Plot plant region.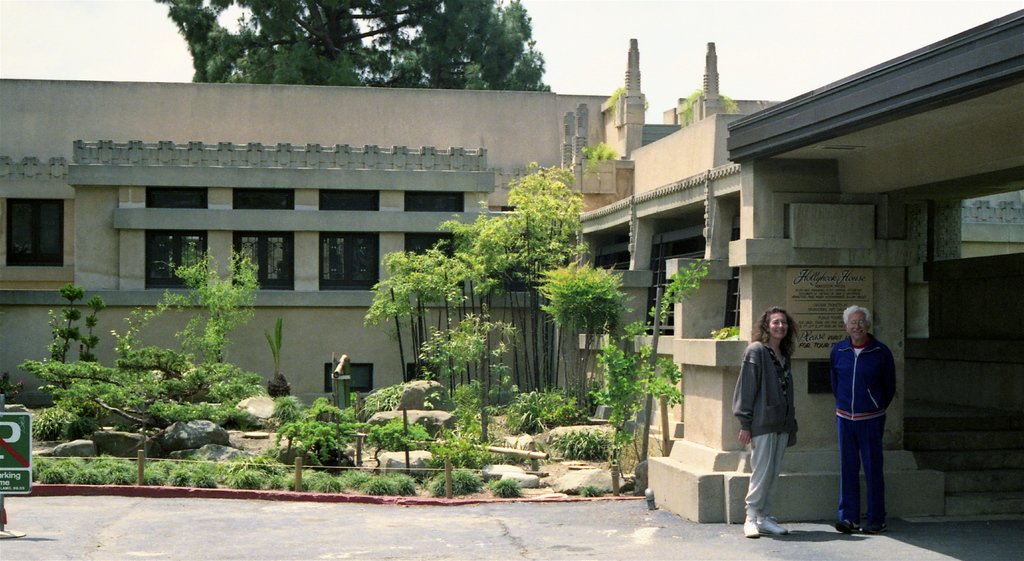
Plotted at 170 247 259 343.
